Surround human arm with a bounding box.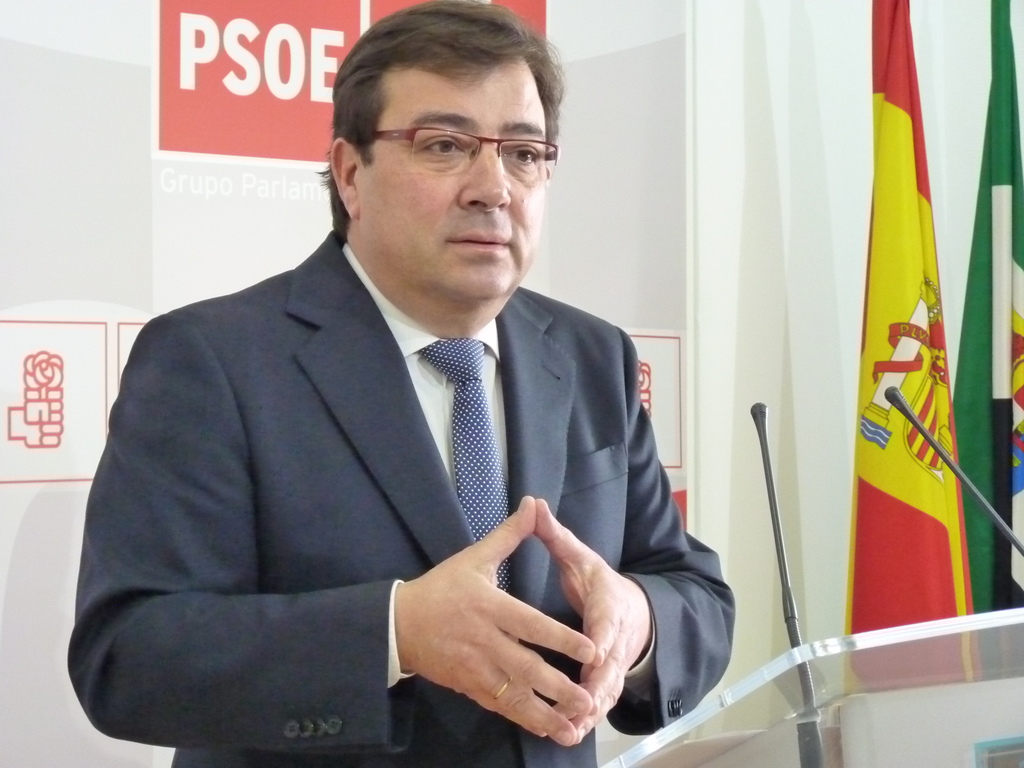
390,495,593,748.
